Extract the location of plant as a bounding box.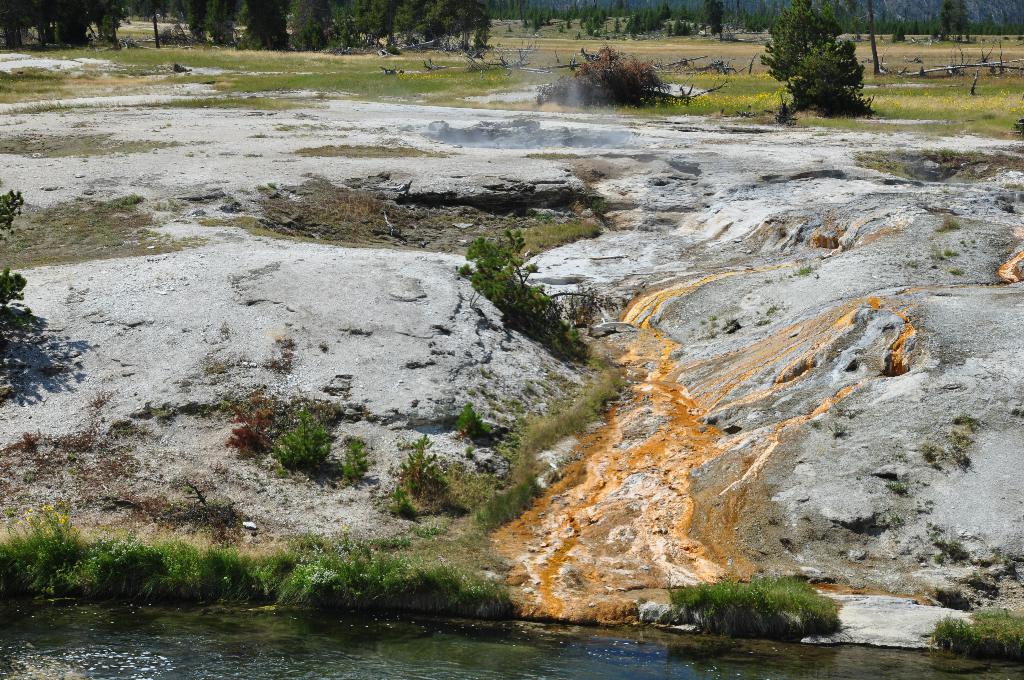
left=925, top=444, right=938, bottom=465.
